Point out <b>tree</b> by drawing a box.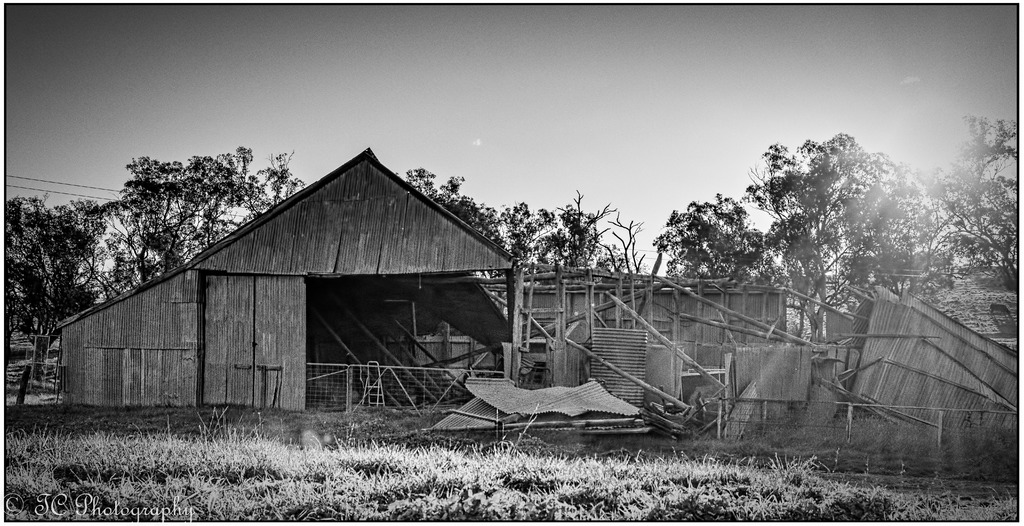
587, 209, 678, 273.
